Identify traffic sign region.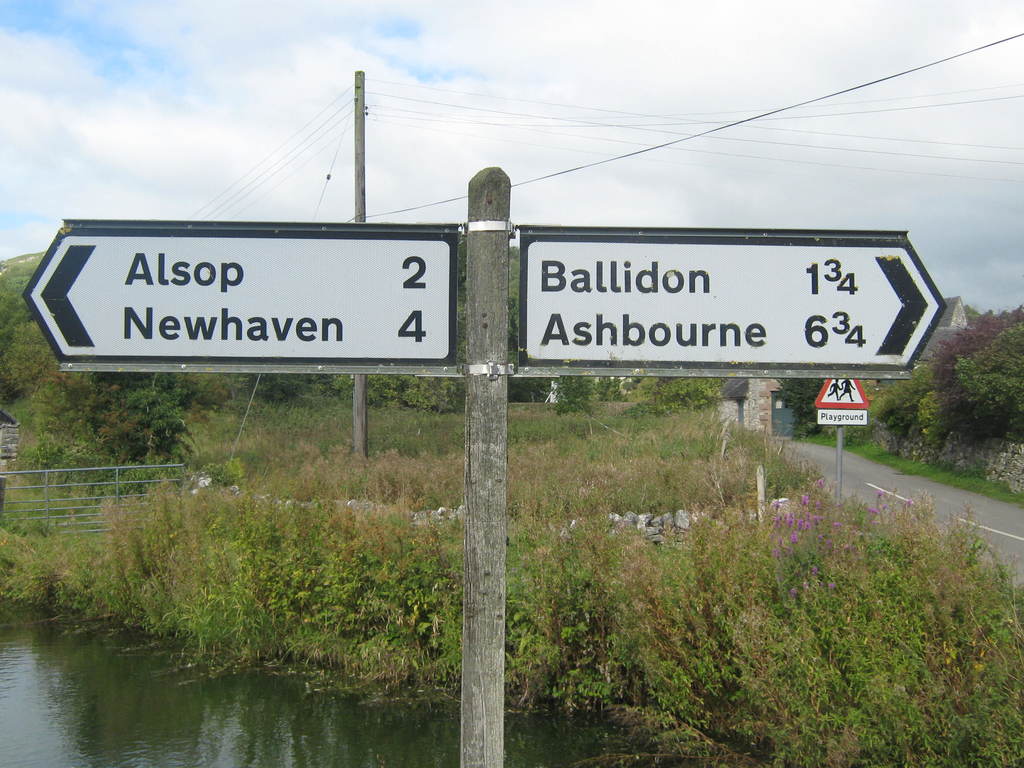
Region: (x1=812, y1=380, x2=870, y2=408).
